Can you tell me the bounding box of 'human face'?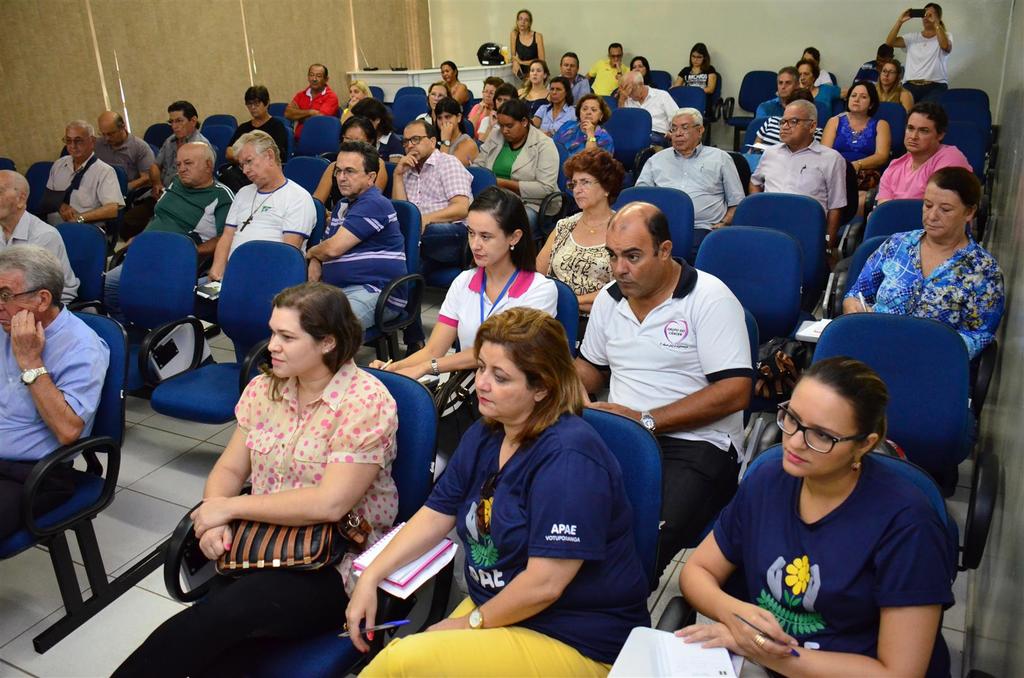
region(308, 67, 325, 91).
